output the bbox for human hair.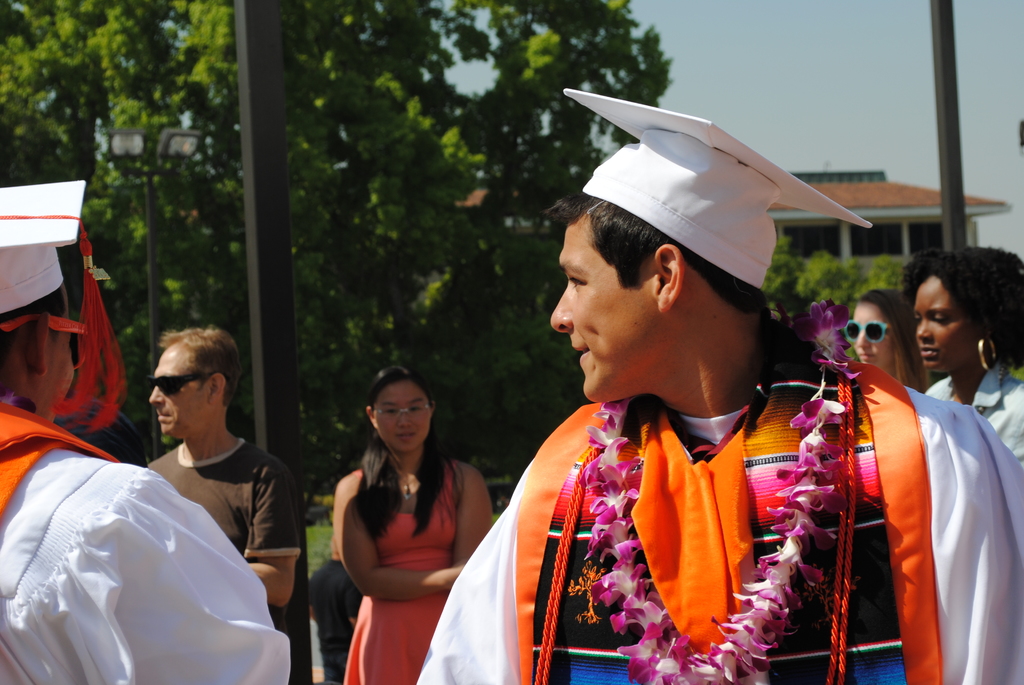
locate(0, 290, 67, 358).
